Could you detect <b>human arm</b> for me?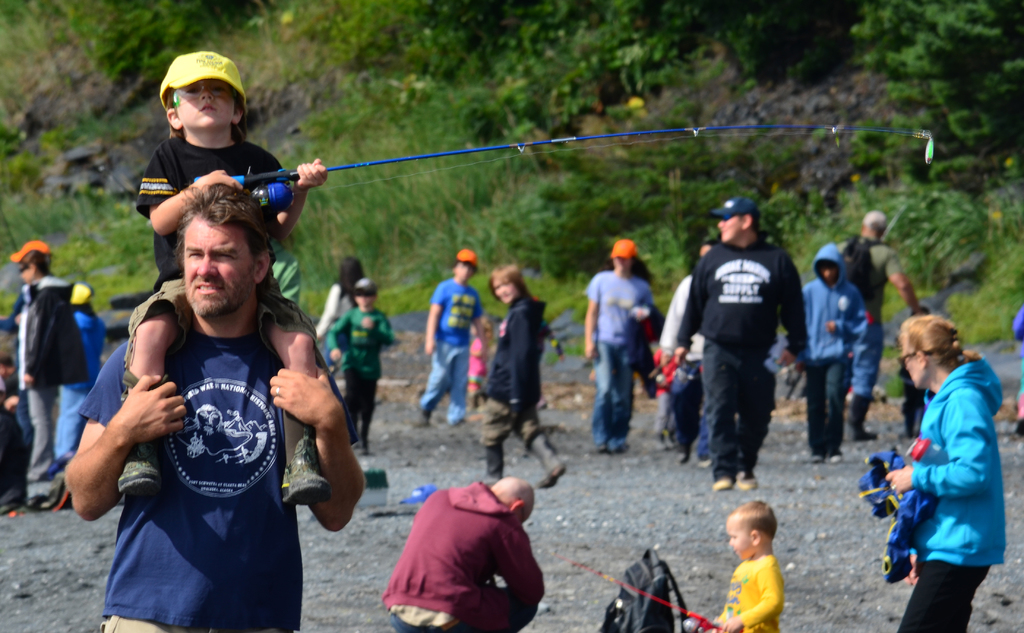
Detection result: [x1=310, y1=291, x2=338, y2=336].
